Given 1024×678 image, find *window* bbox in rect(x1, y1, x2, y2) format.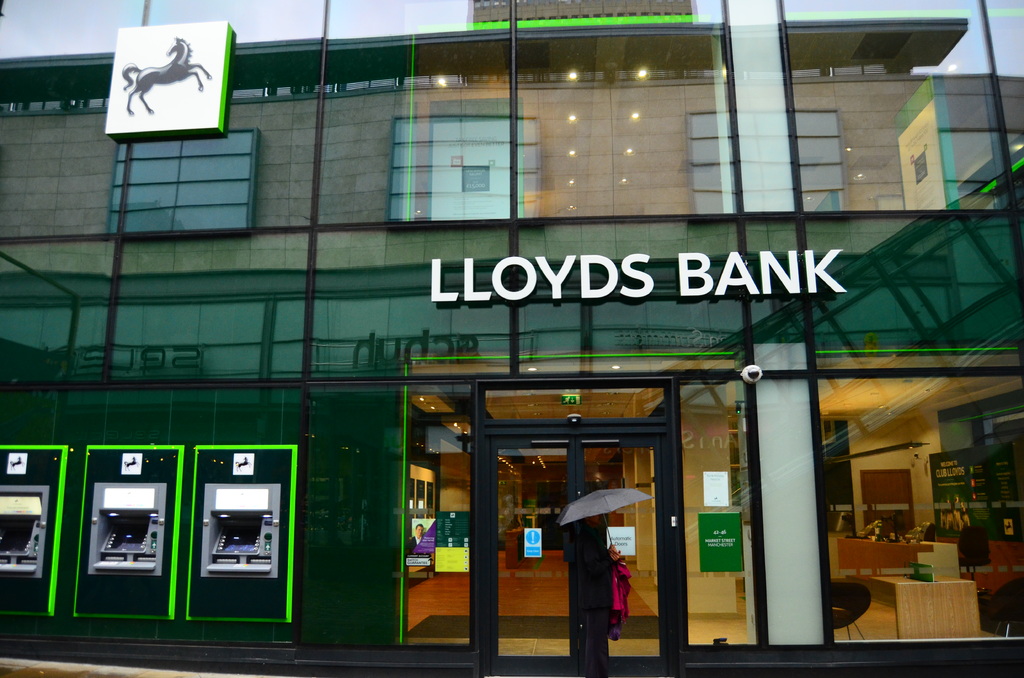
rect(692, 94, 845, 218).
